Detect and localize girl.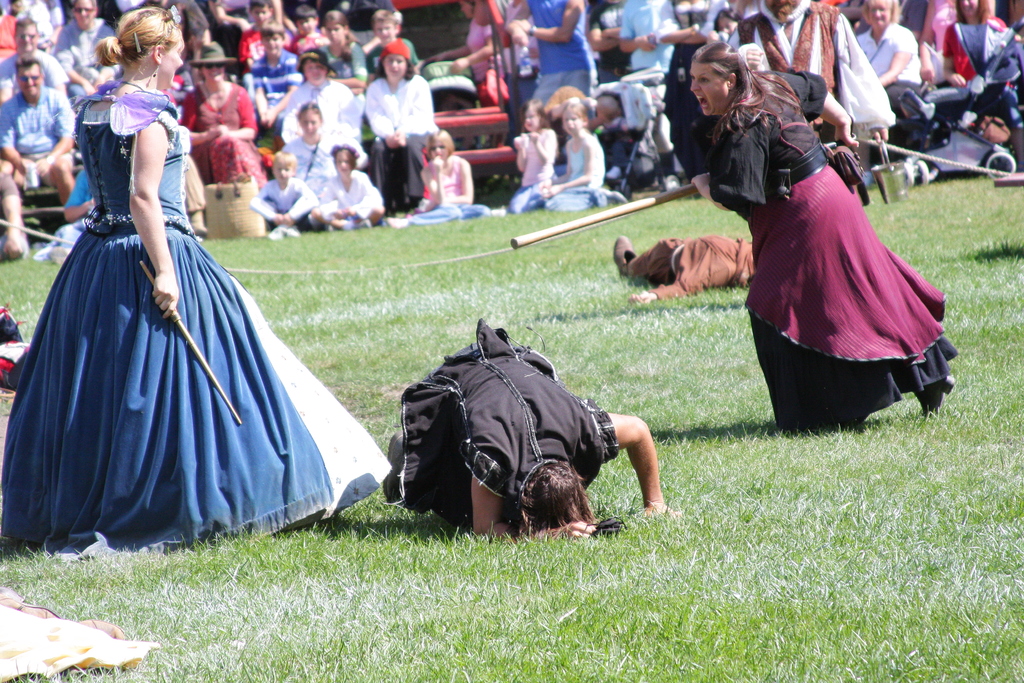
Localized at (540,95,632,219).
